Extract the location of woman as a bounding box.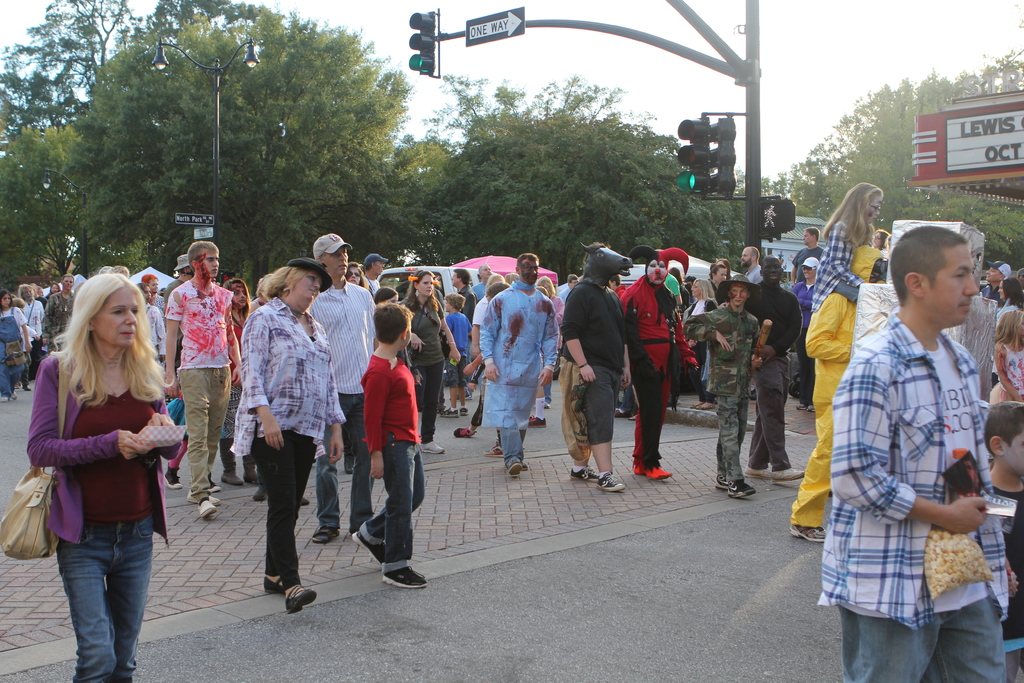
[left=21, top=281, right=40, bottom=352].
